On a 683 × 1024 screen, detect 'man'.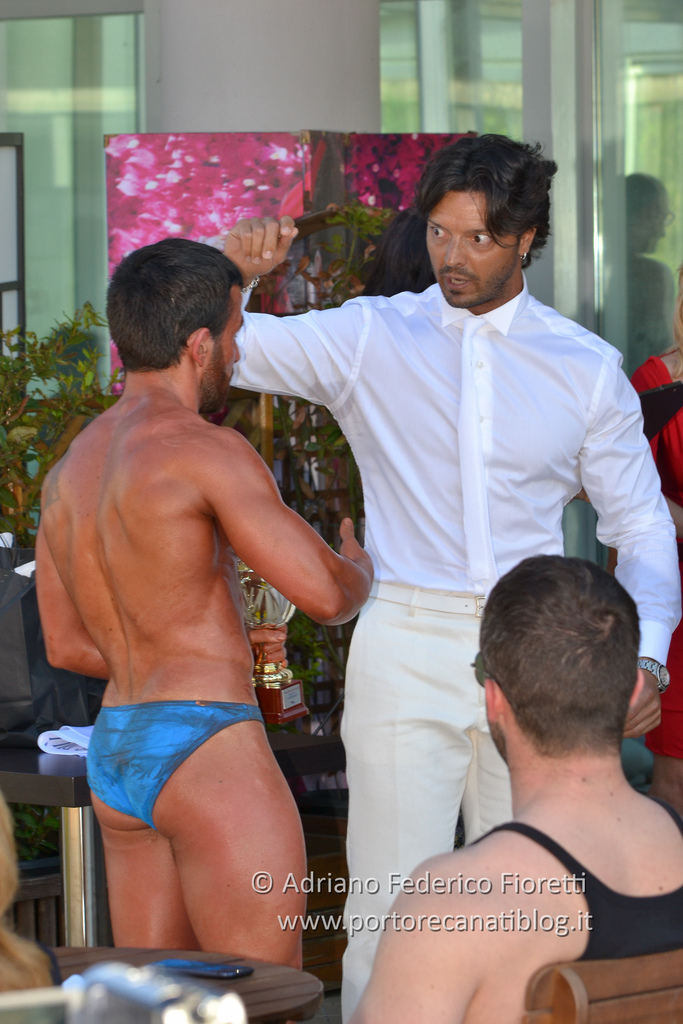
pyautogui.locateOnScreen(218, 127, 682, 1023).
